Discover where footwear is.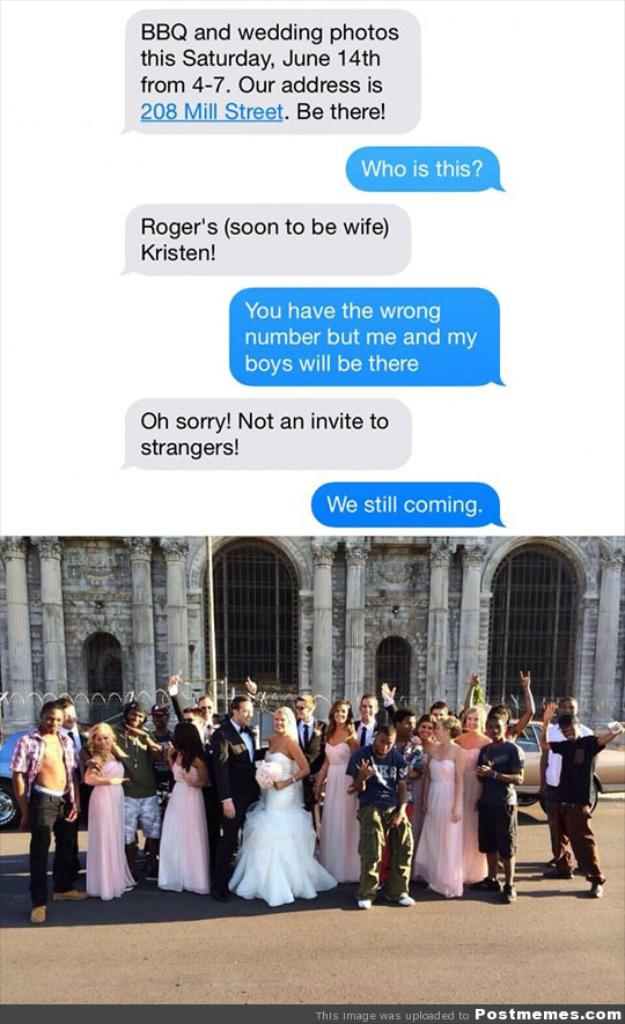
Discovered at {"left": 31, "top": 903, "right": 51, "bottom": 924}.
